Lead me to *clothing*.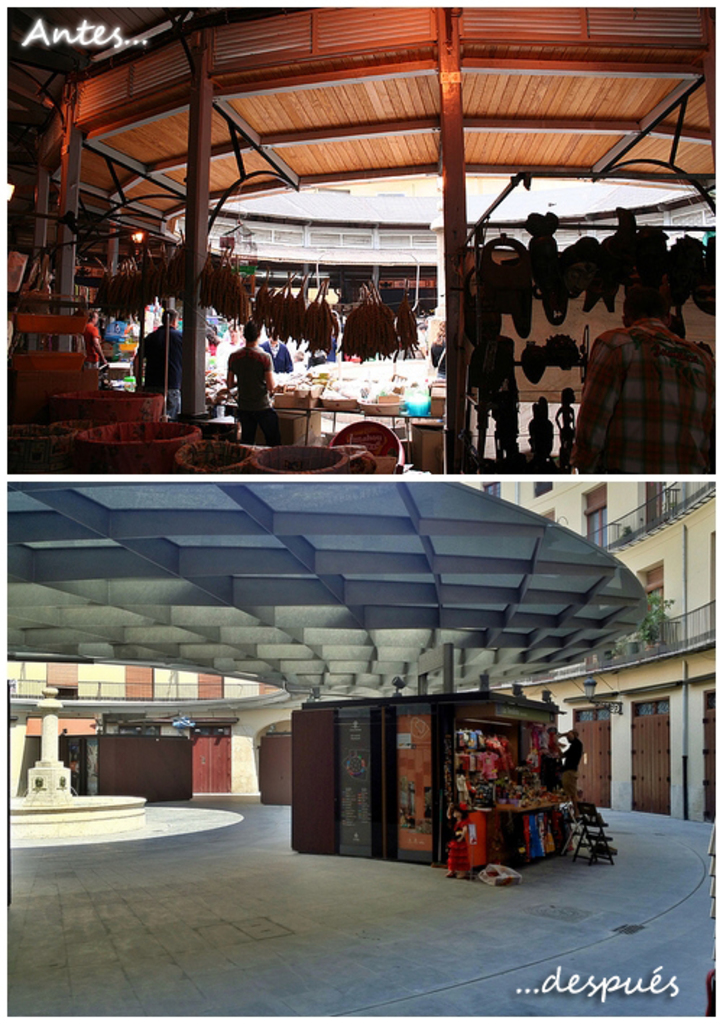
Lead to rect(227, 344, 276, 447).
